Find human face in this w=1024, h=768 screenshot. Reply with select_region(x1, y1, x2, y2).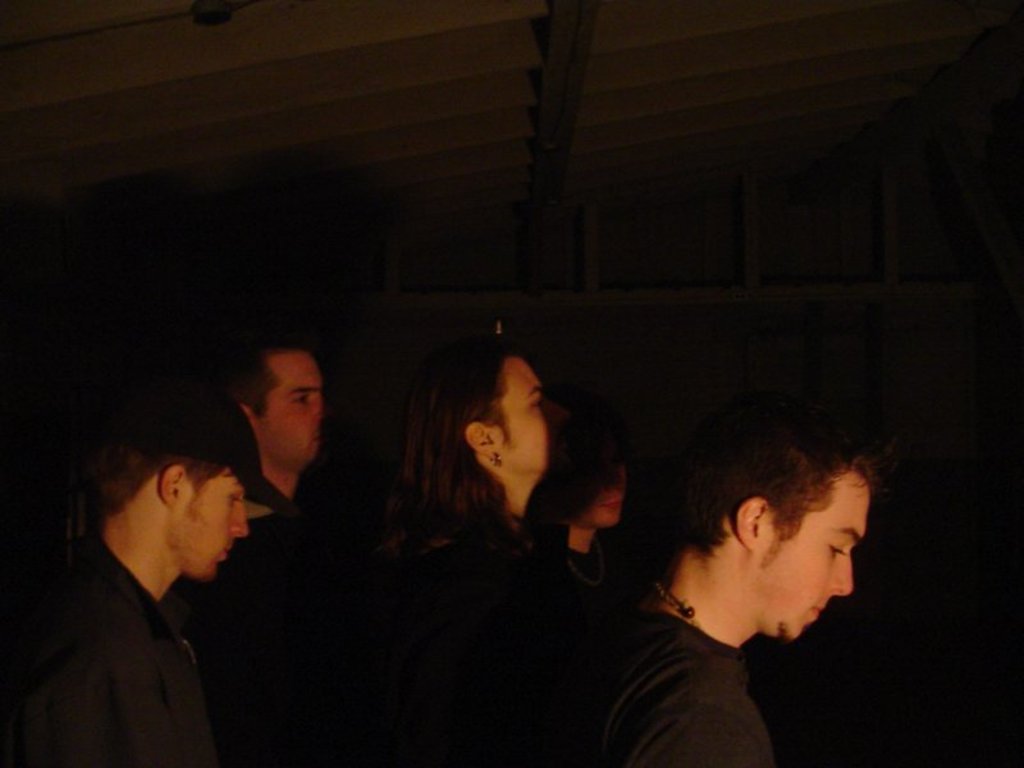
select_region(751, 472, 870, 637).
